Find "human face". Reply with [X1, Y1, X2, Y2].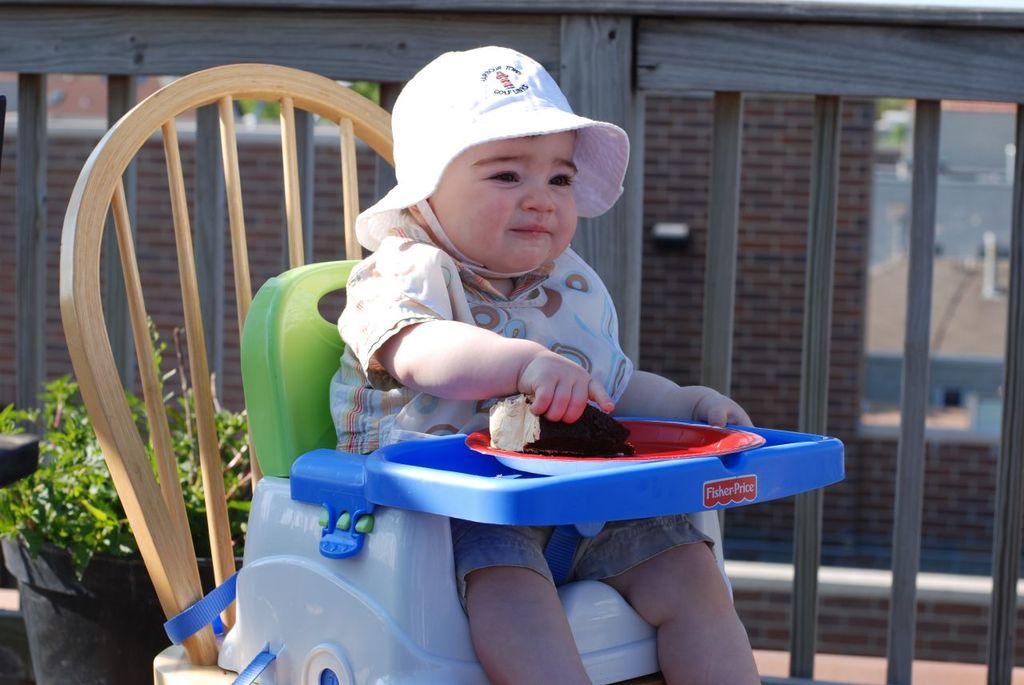
[438, 126, 580, 268].
